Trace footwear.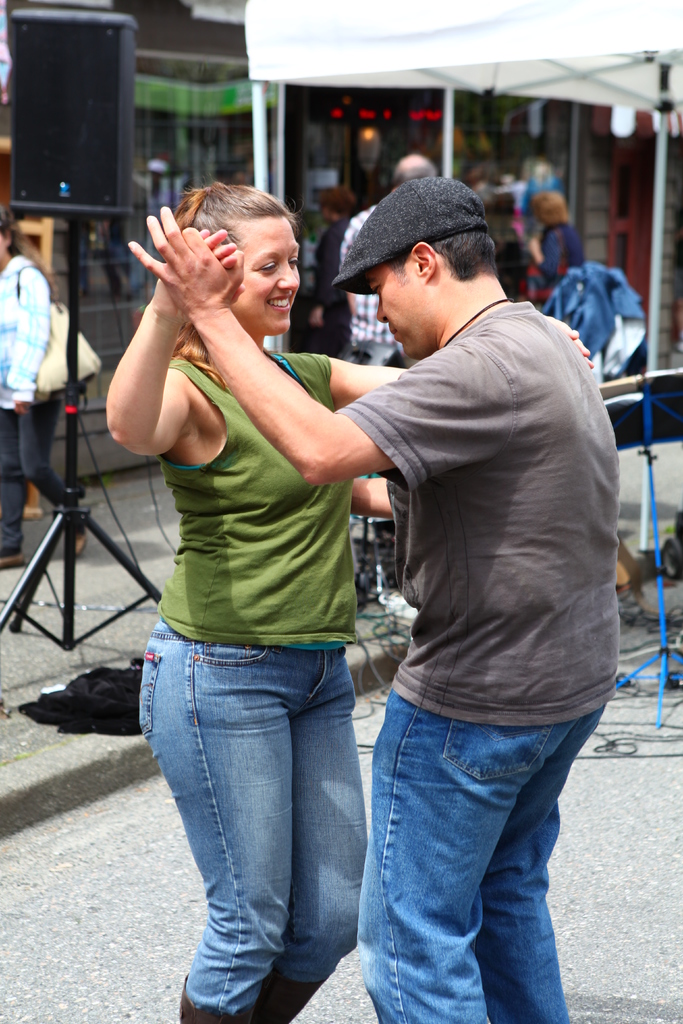
Traced to (172,977,262,1023).
